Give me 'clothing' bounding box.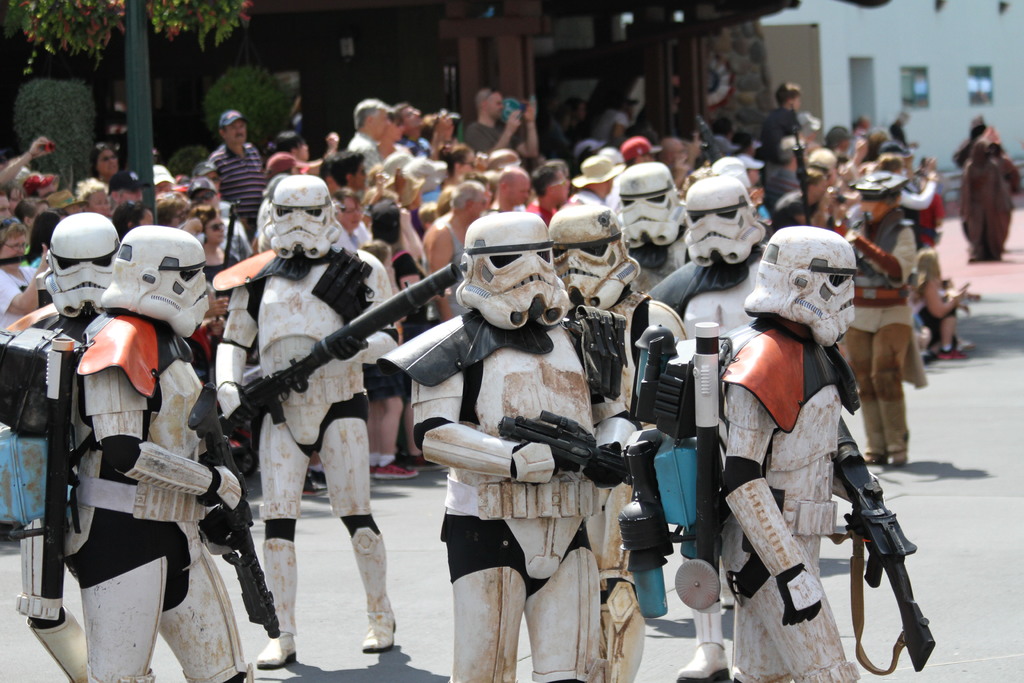
<box>403,135,433,155</box>.
